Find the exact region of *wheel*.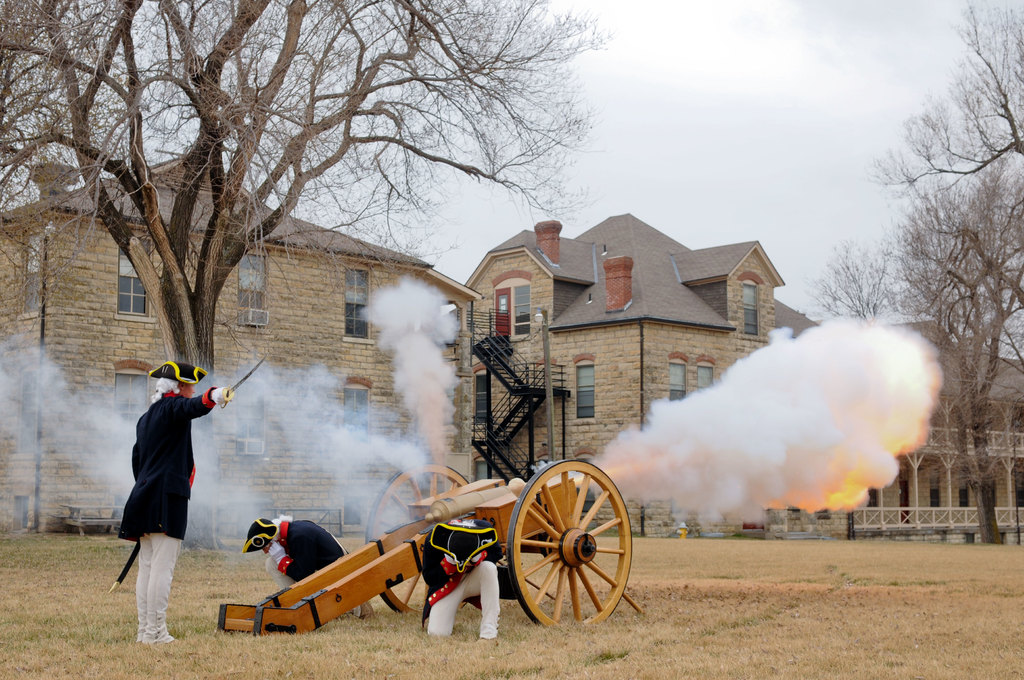
Exact region: rect(510, 457, 635, 631).
